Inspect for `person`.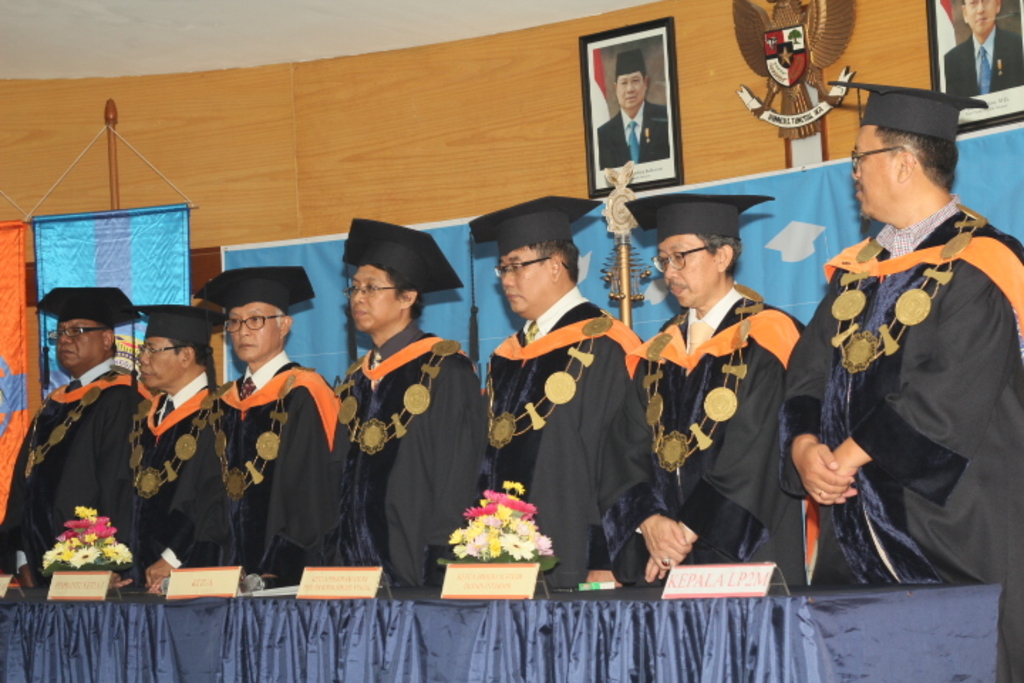
Inspection: 0:299:148:575.
